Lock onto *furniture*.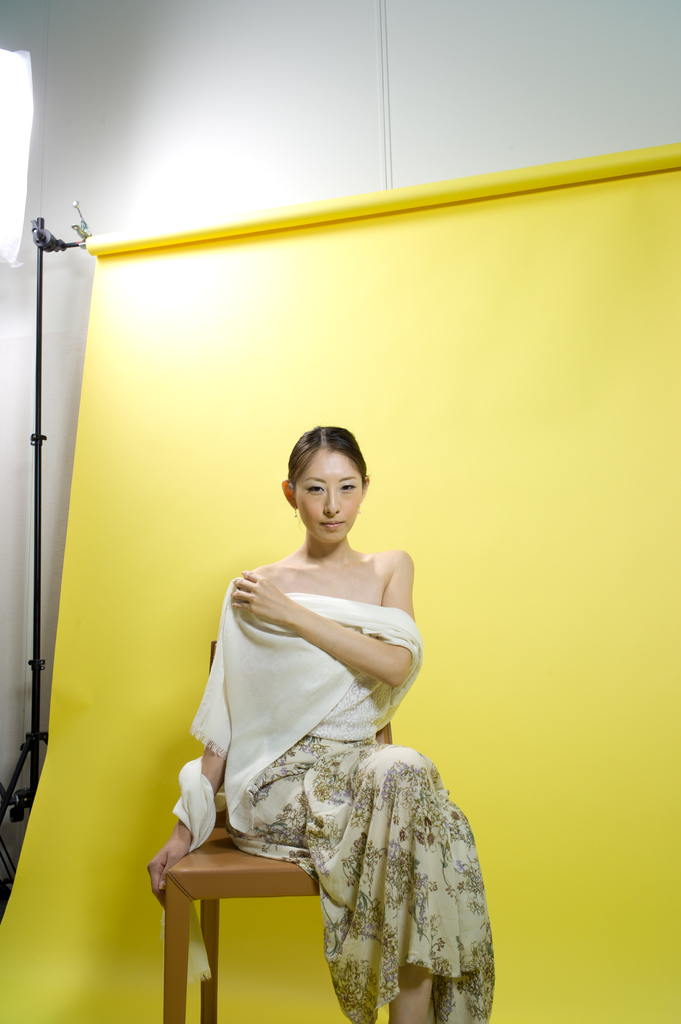
Locked: x1=163 y1=638 x2=394 y2=1023.
